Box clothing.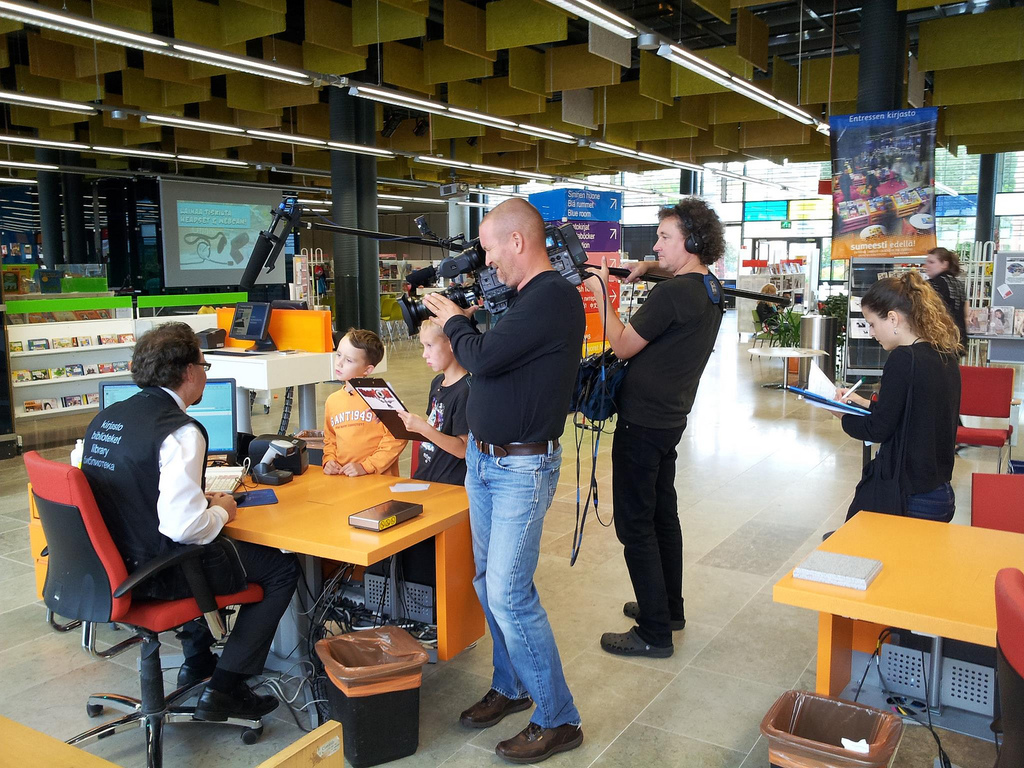
BBox(80, 384, 305, 676).
